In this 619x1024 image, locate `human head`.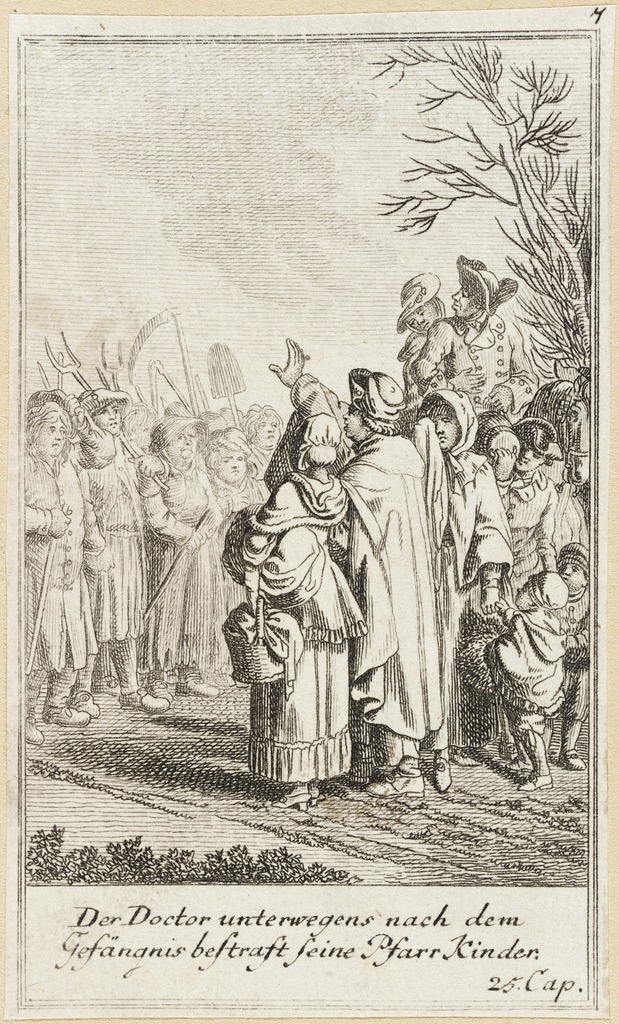
Bounding box: [120, 403, 153, 451].
